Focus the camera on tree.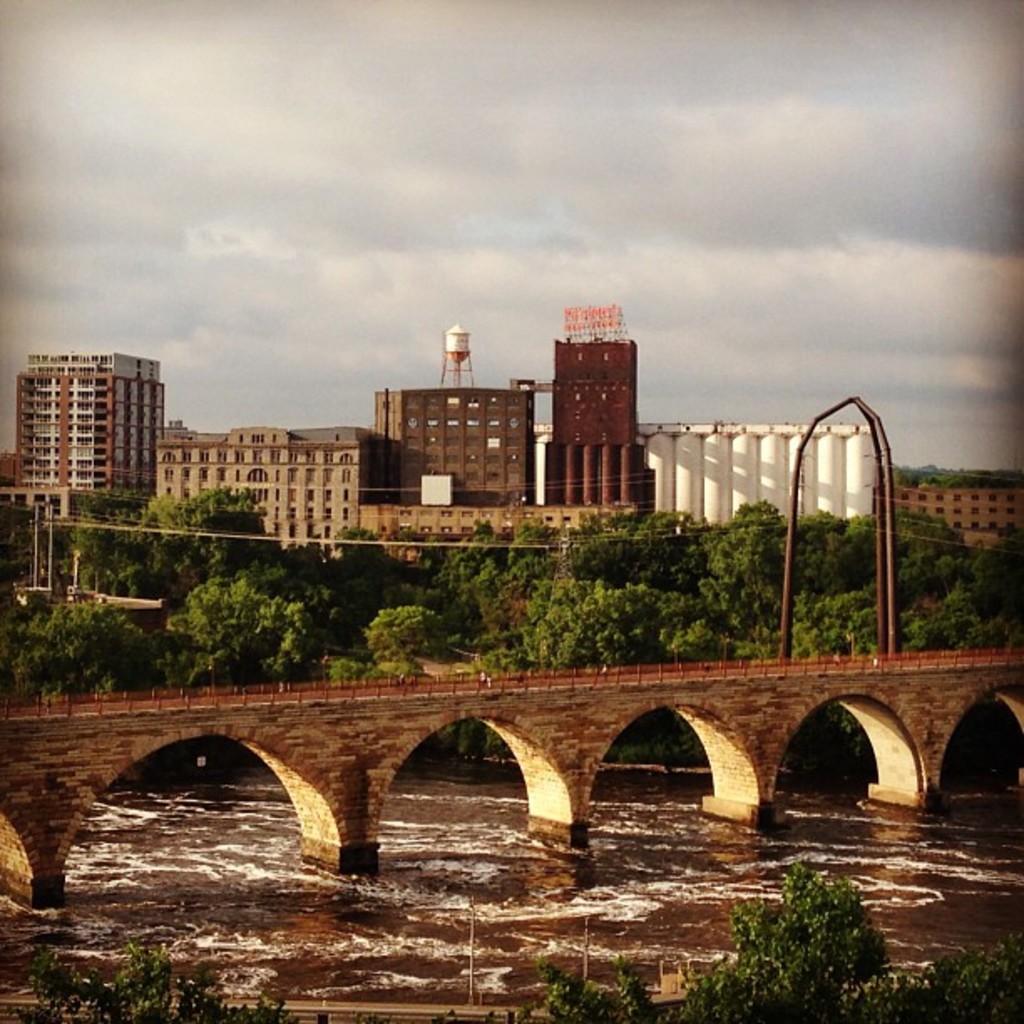
Focus region: {"left": 862, "top": 934, "right": 1022, "bottom": 1022}.
